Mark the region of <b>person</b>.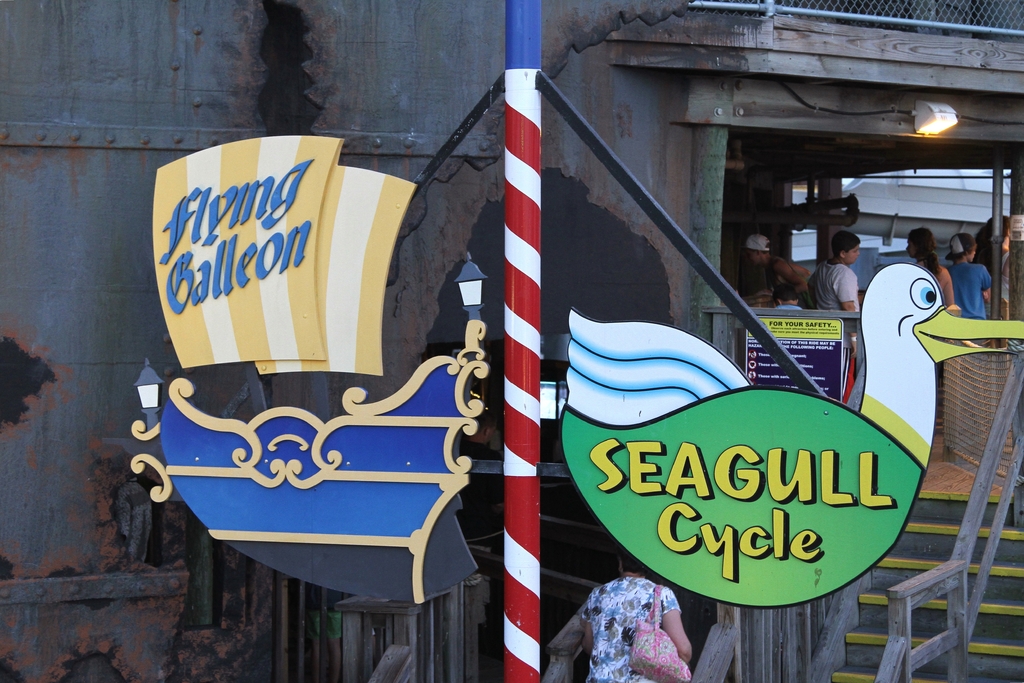
Region: x1=819, y1=236, x2=882, y2=333.
